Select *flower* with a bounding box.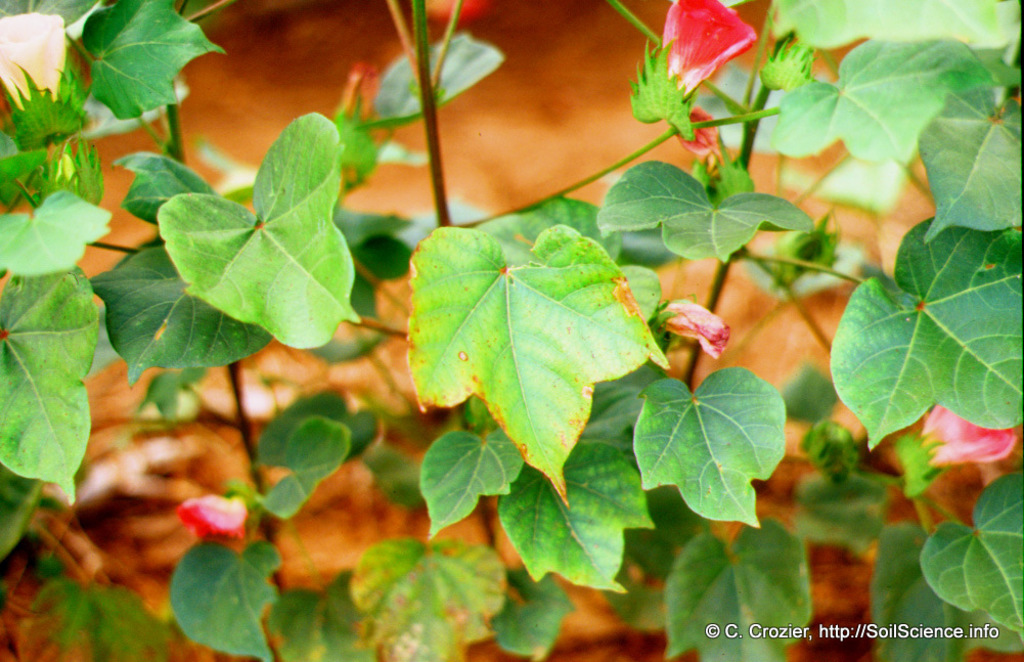
locate(0, 6, 74, 108).
